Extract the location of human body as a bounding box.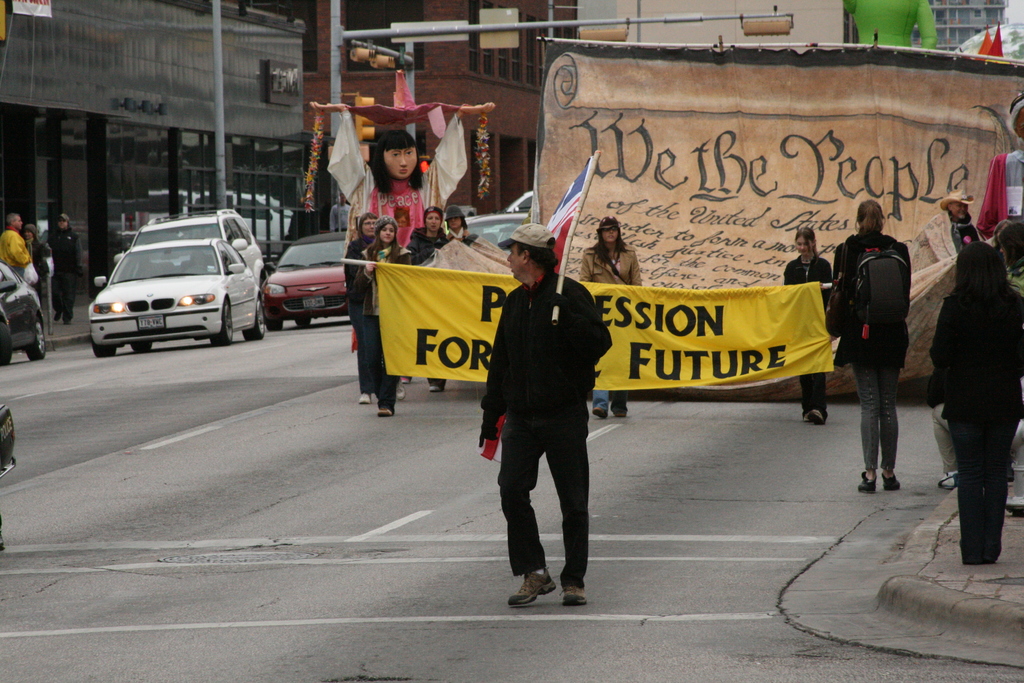
select_region(583, 243, 642, 418).
